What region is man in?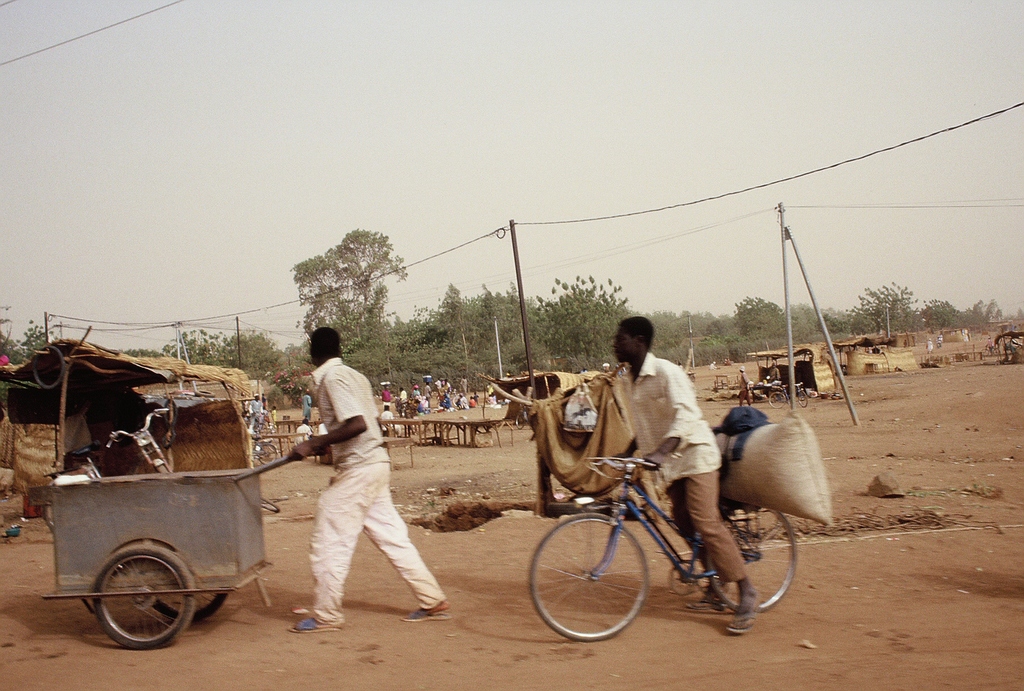
[735,365,754,409].
